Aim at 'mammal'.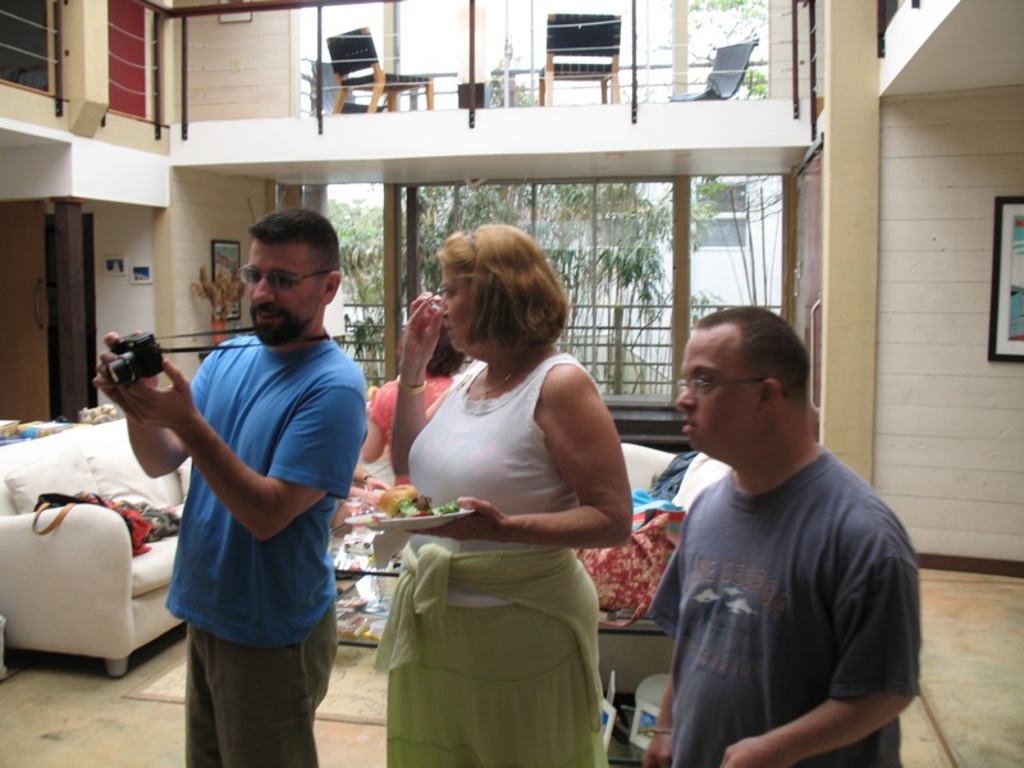
Aimed at bbox=(356, 215, 630, 639).
